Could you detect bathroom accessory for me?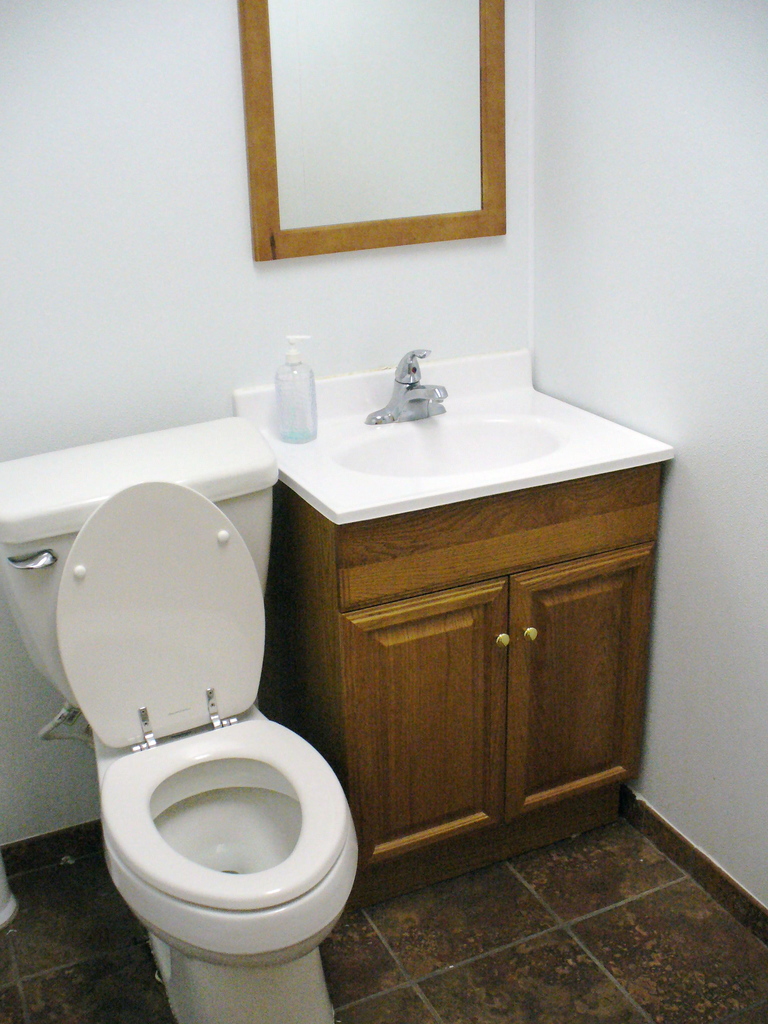
Detection result: bbox=[364, 346, 447, 423].
